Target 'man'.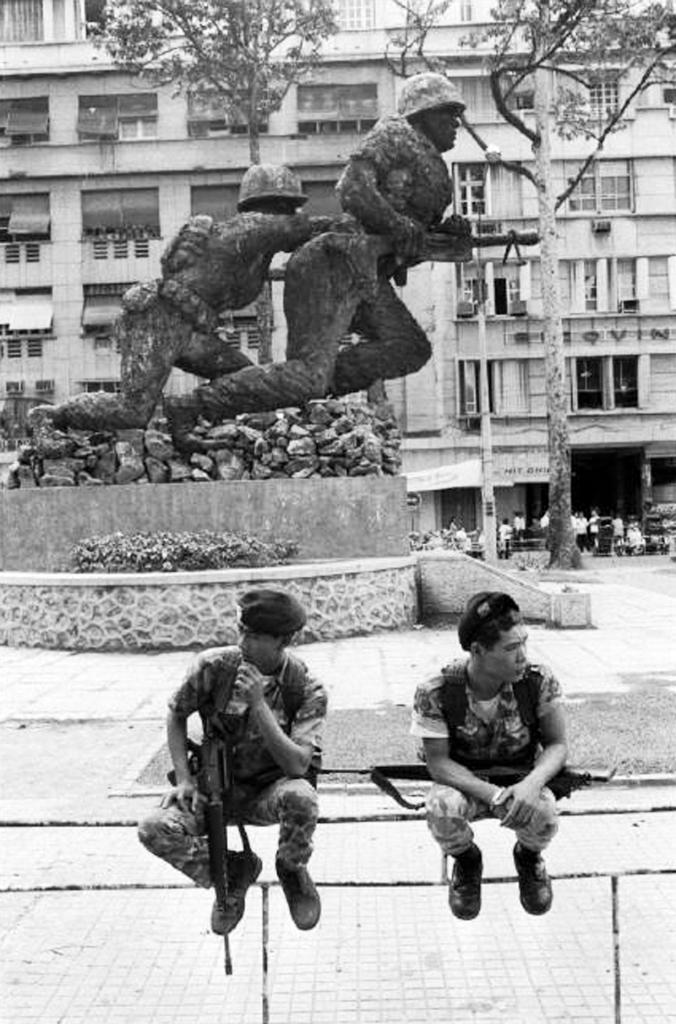
Target region: left=398, top=583, right=561, bottom=942.
